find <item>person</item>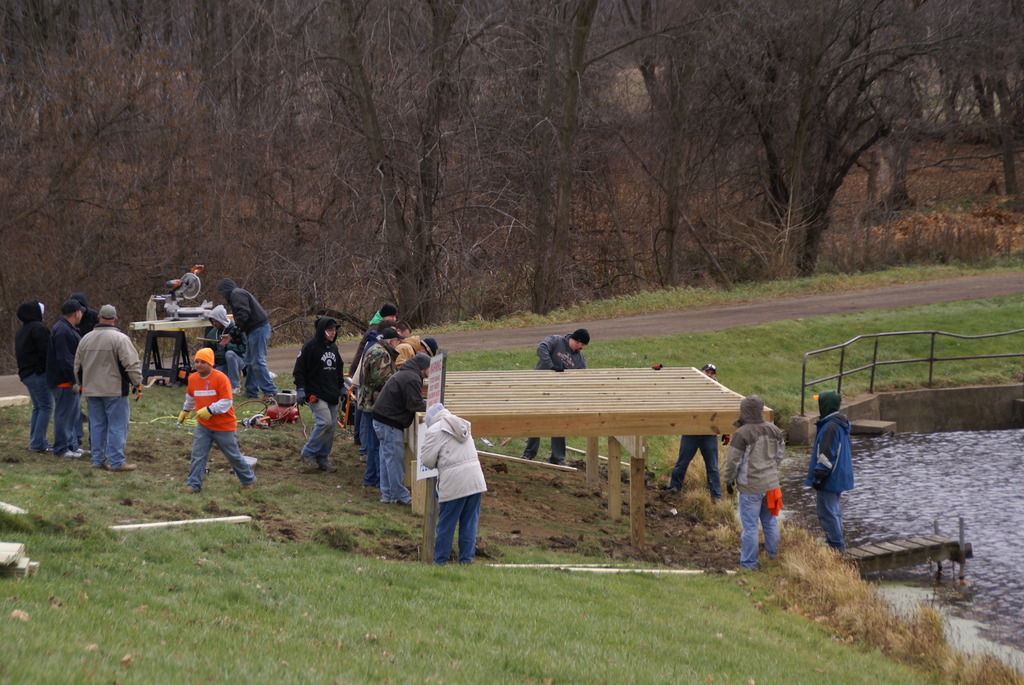
[14, 299, 47, 452]
